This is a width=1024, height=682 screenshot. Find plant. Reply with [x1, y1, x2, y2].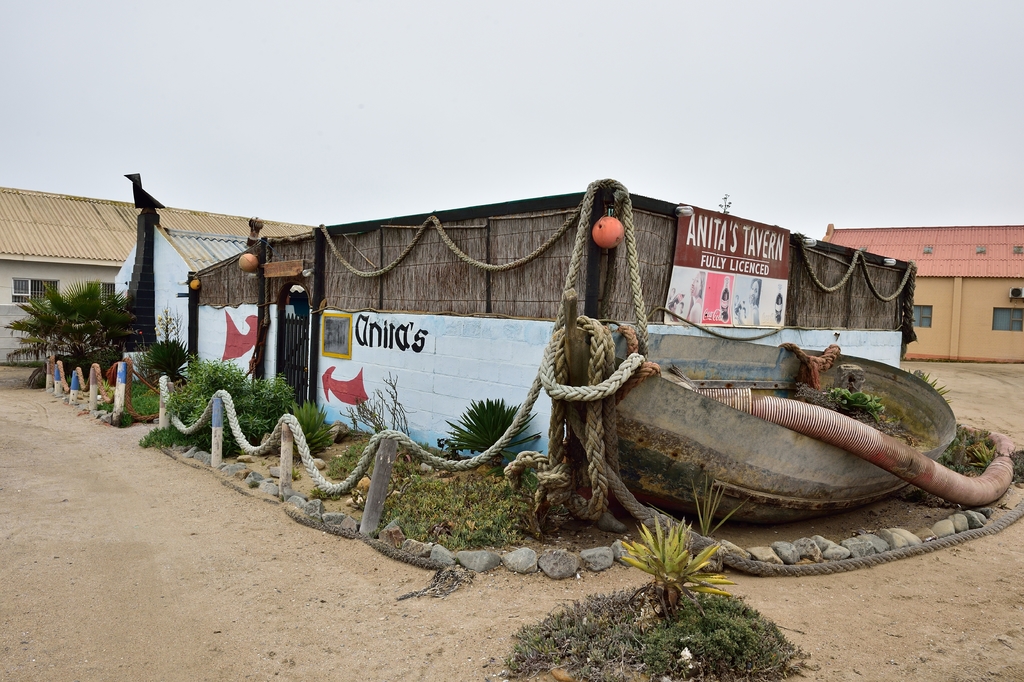
[919, 422, 1001, 471].
